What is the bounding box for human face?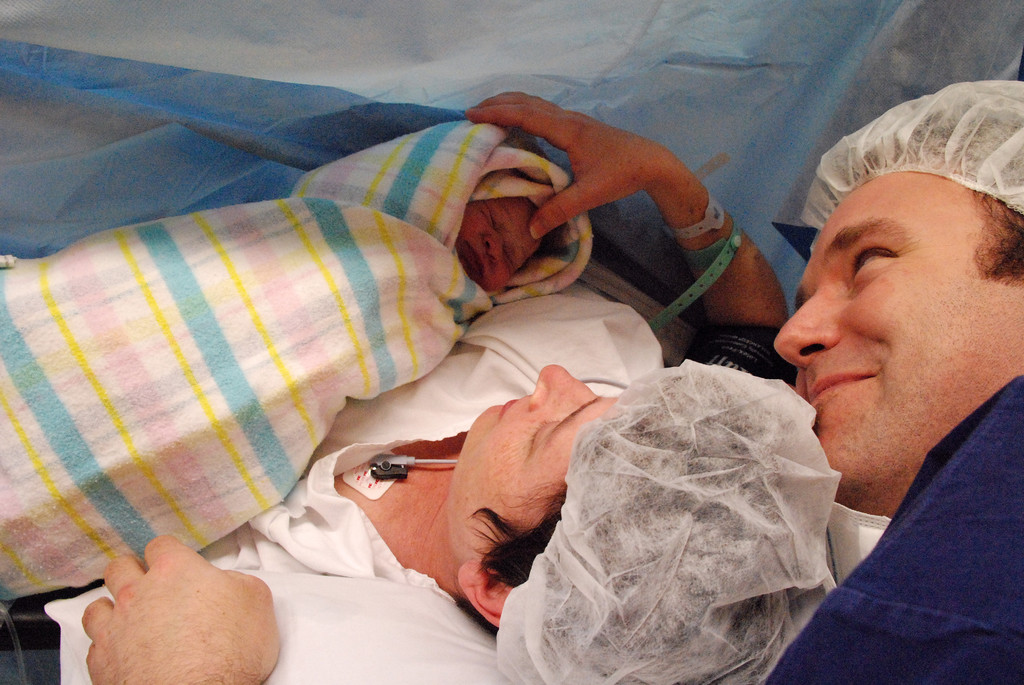
bbox(476, 368, 627, 528).
